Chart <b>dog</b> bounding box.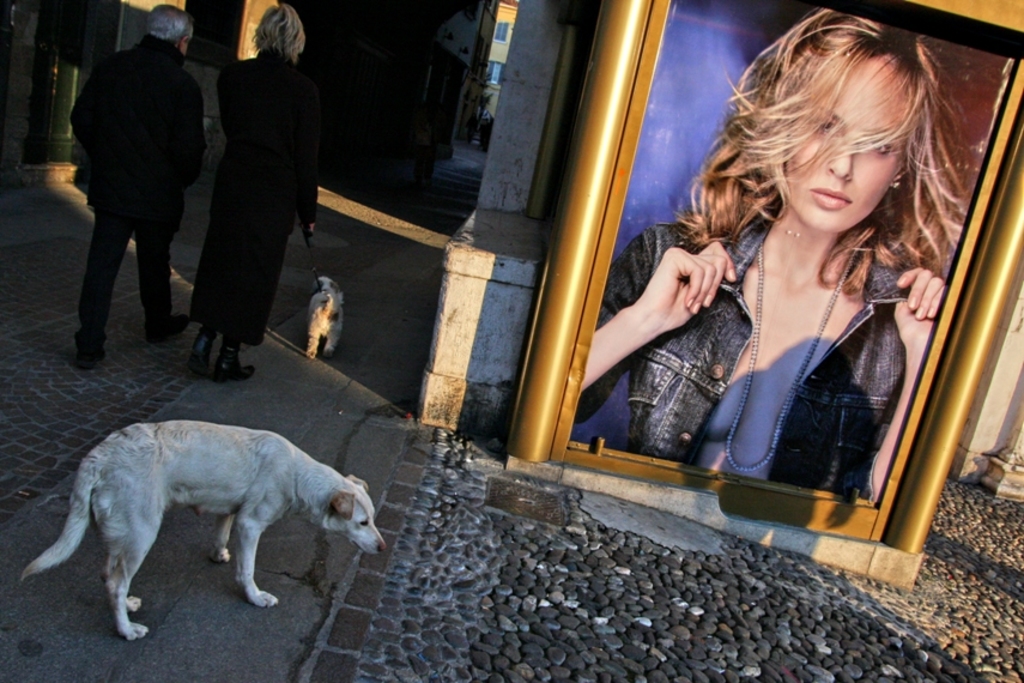
Charted: x1=299 y1=276 x2=345 y2=362.
